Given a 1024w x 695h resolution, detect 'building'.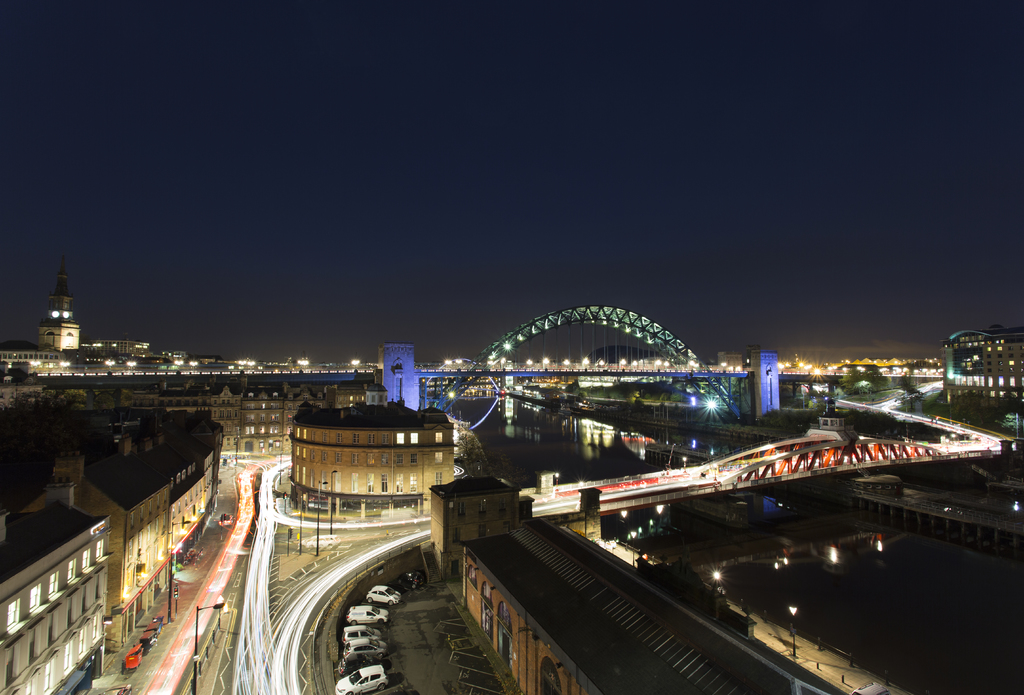
(left=940, top=322, right=1023, bottom=412).
